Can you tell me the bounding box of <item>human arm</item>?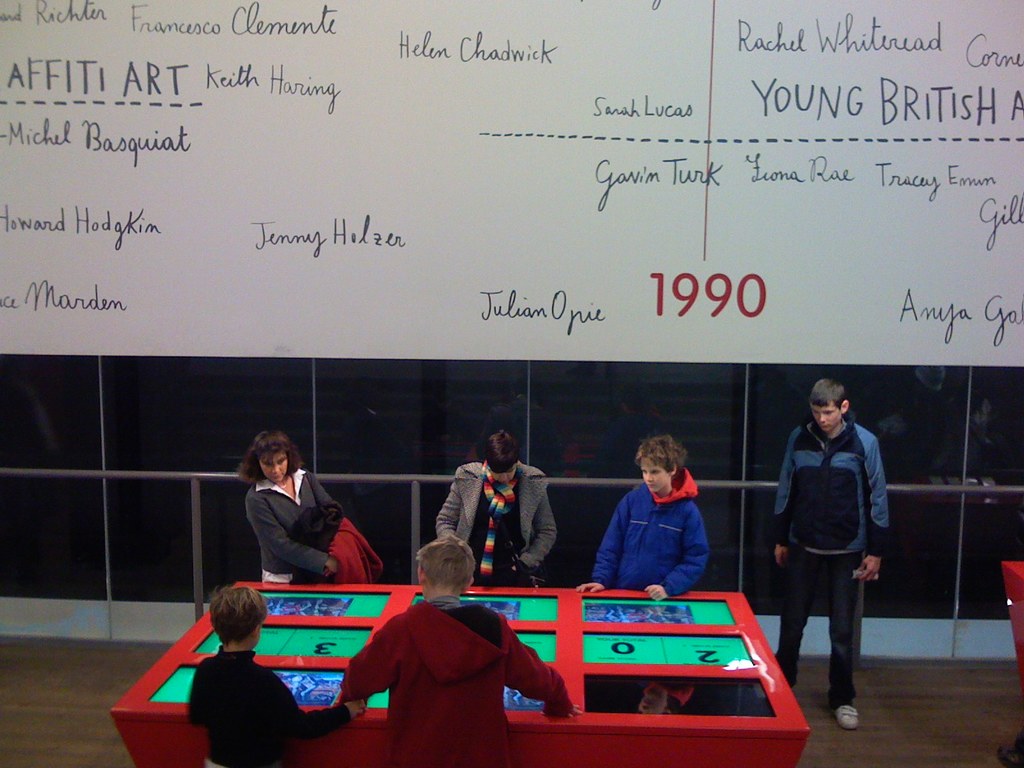
{"left": 267, "top": 669, "right": 374, "bottom": 743}.
